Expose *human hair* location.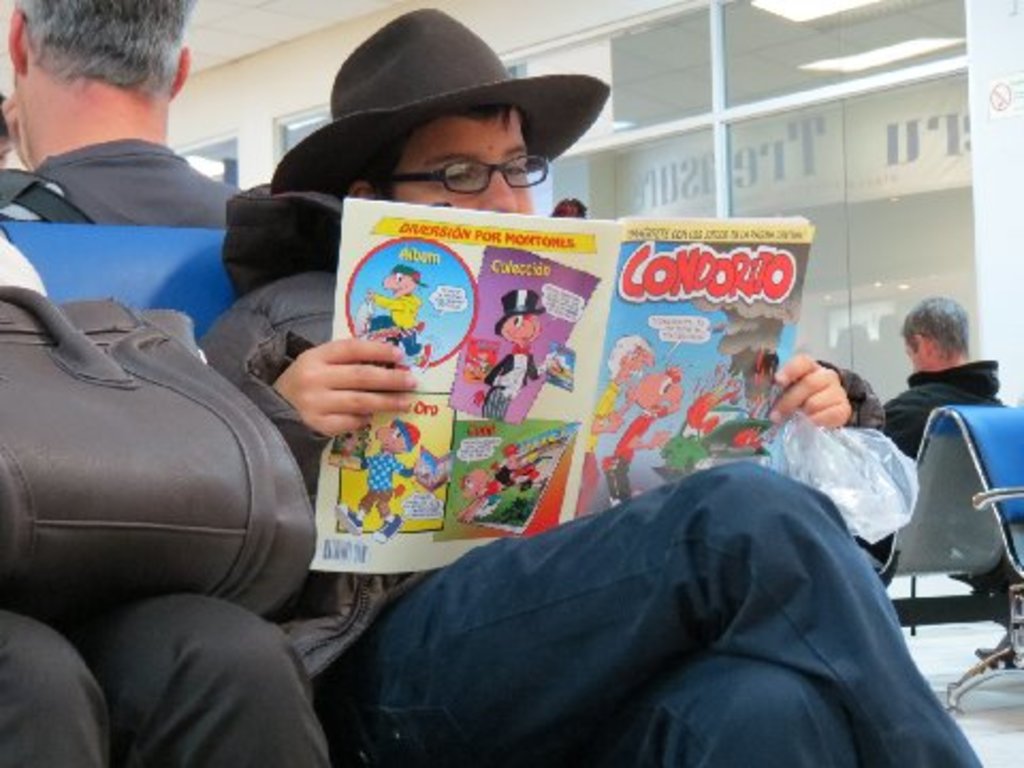
Exposed at Rect(900, 294, 969, 361).
